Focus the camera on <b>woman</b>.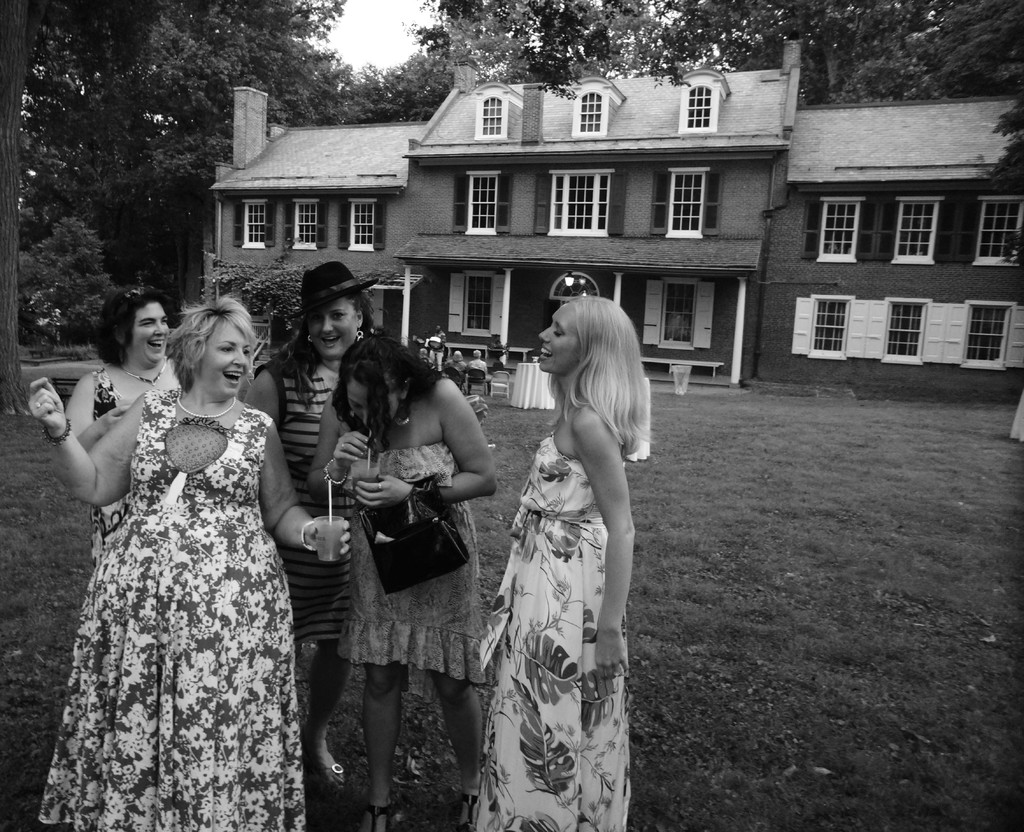
Focus region: 58/282/191/568.
